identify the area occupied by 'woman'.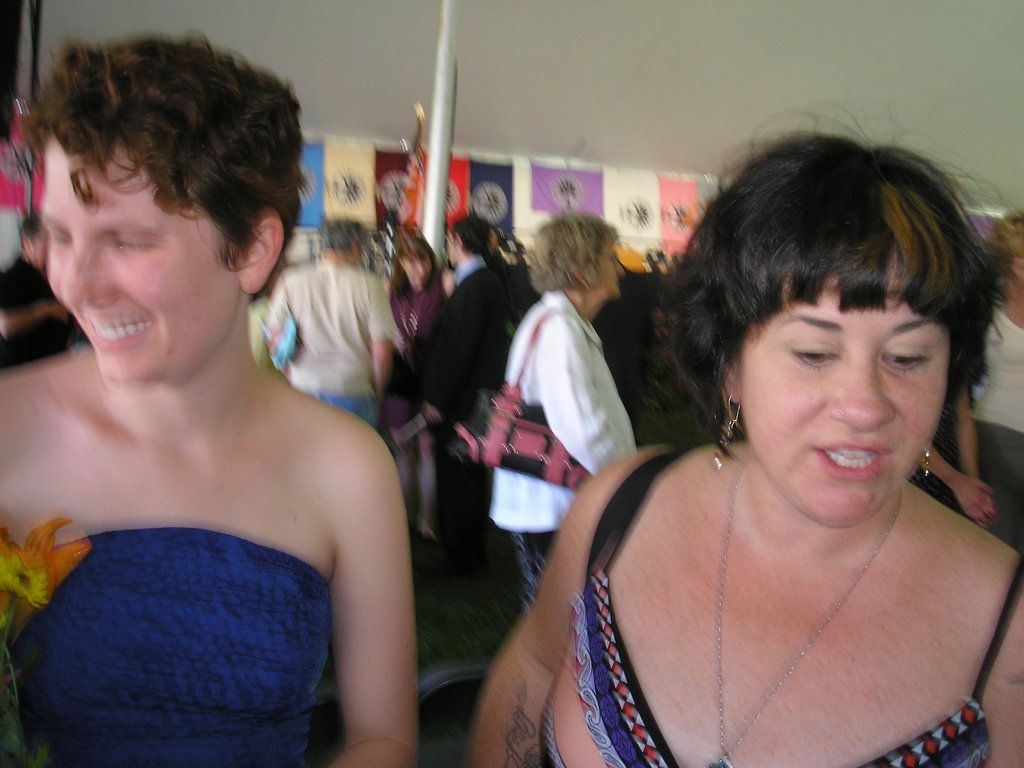
Area: <region>949, 210, 1023, 547</region>.
